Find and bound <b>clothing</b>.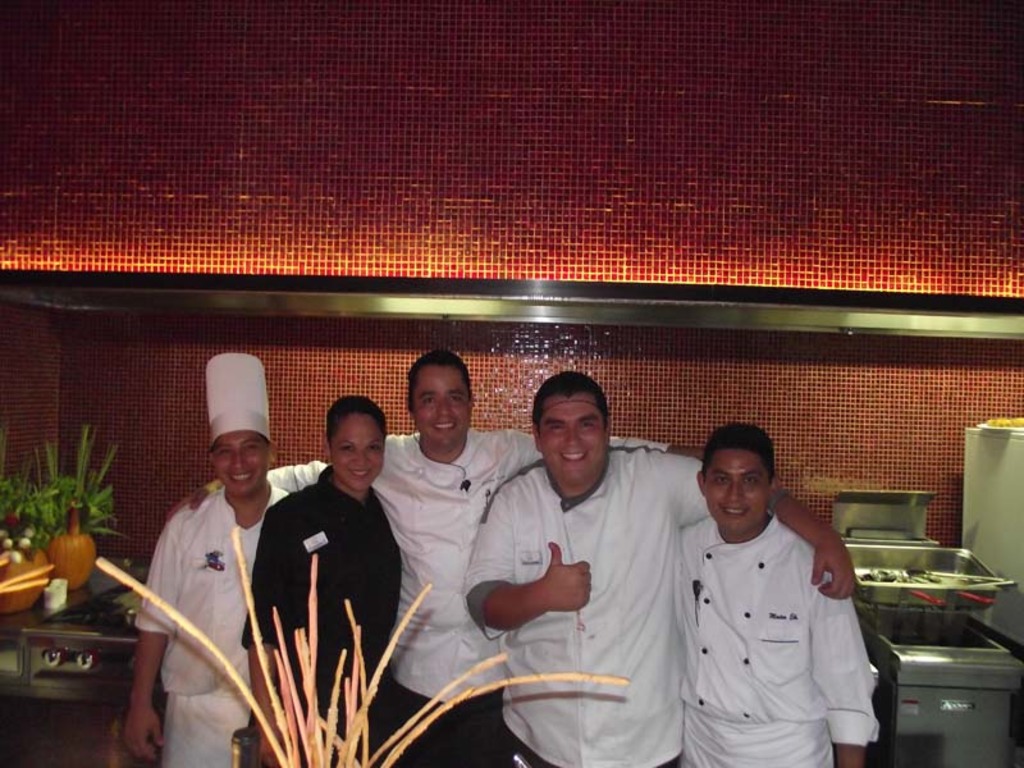
Bound: locate(646, 481, 890, 753).
